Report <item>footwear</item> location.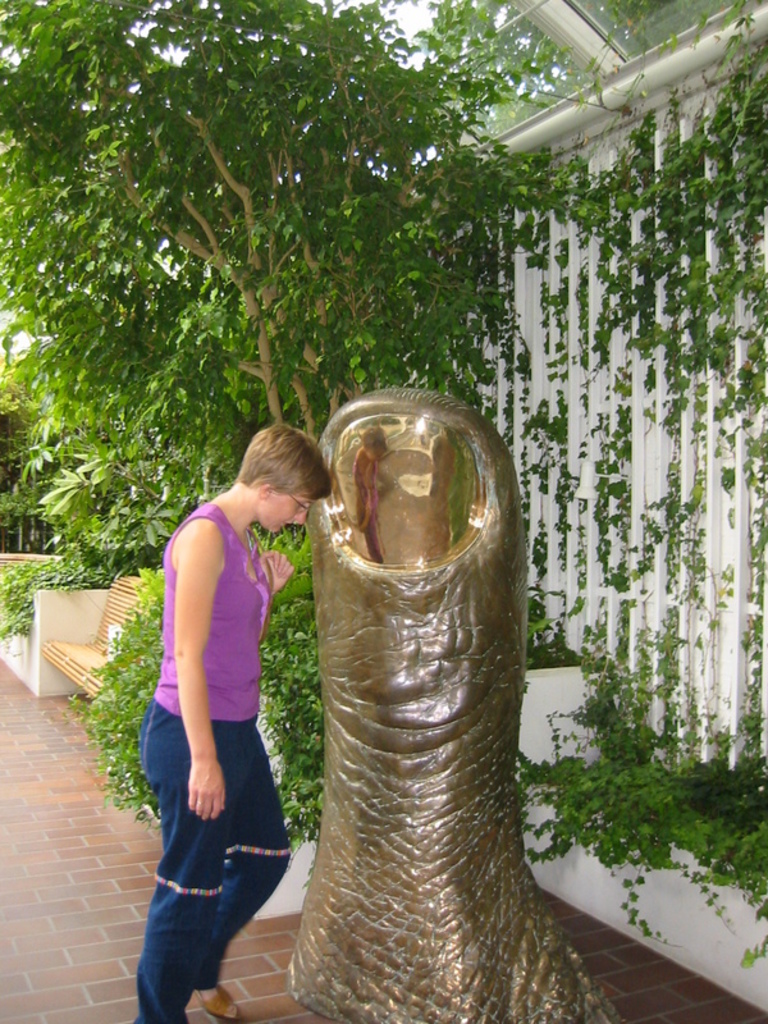
Report: 191/986/247/1023.
